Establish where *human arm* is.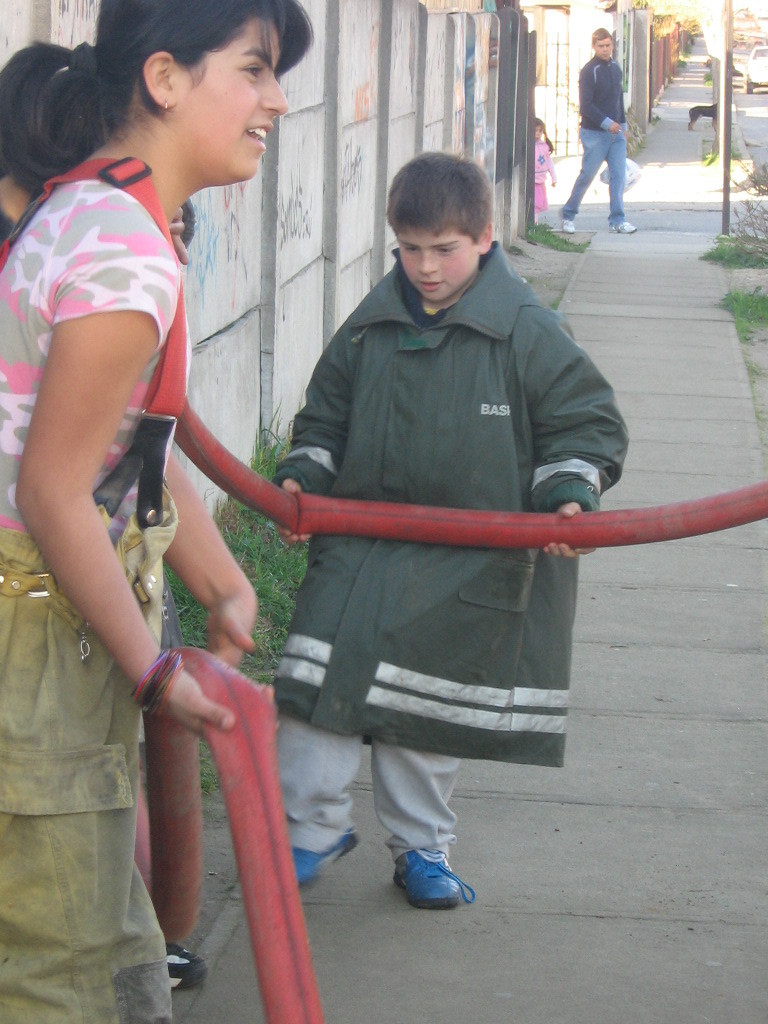
Established at [13,202,225,823].
